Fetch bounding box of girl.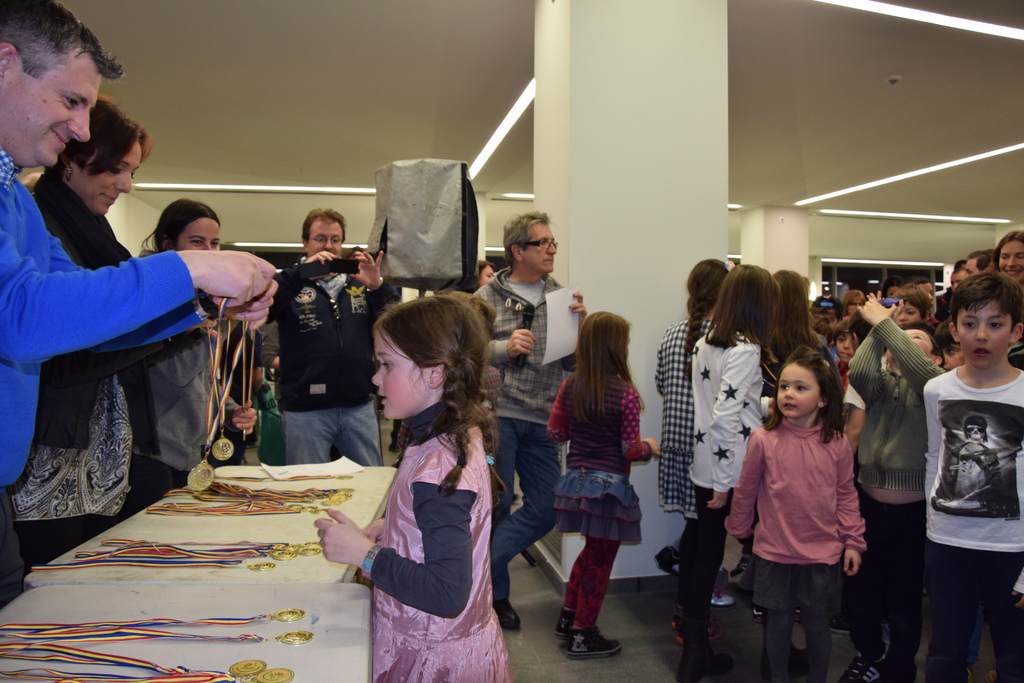
Bbox: (315,301,496,681).
